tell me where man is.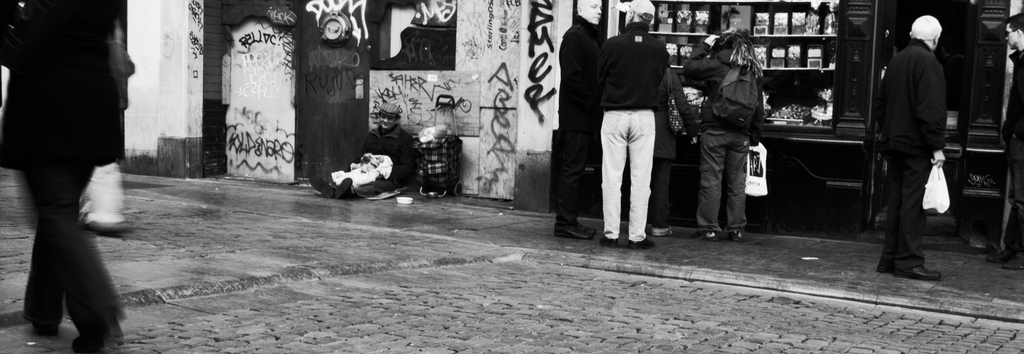
man is at <region>1006, 14, 1023, 271</region>.
